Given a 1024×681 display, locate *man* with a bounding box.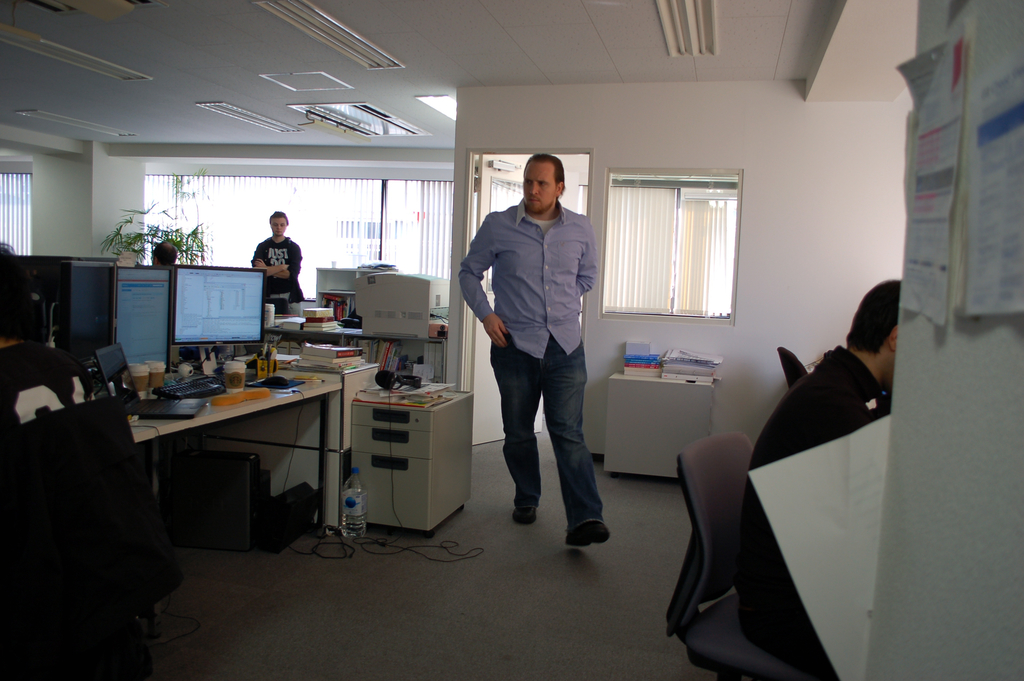
Located: [x1=739, y1=274, x2=910, y2=661].
